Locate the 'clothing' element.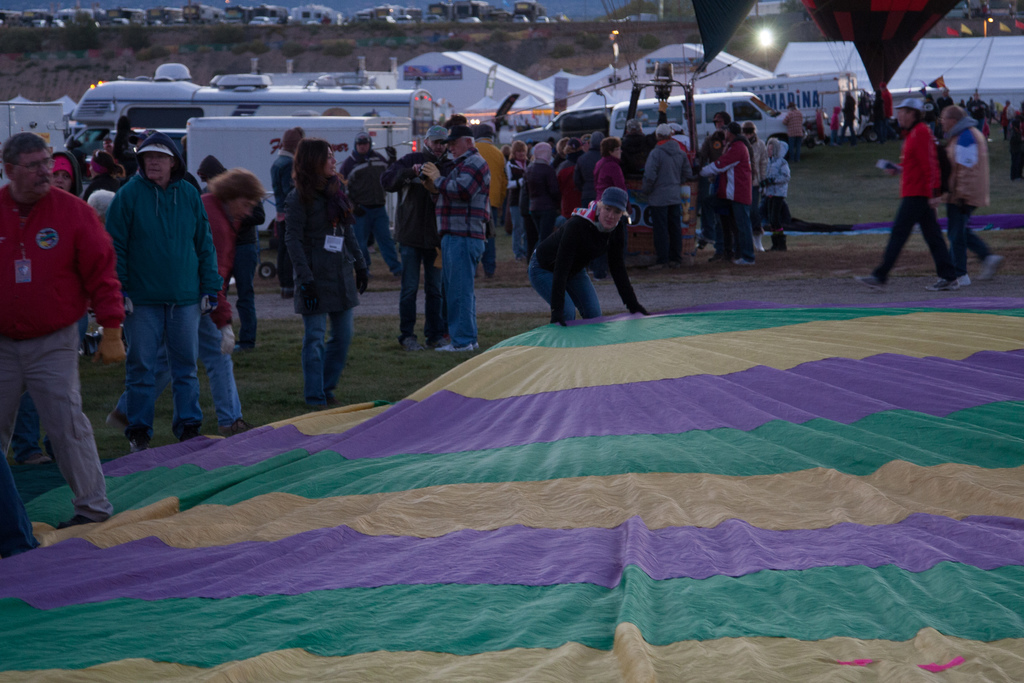
Element bbox: 266/152/292/286.
